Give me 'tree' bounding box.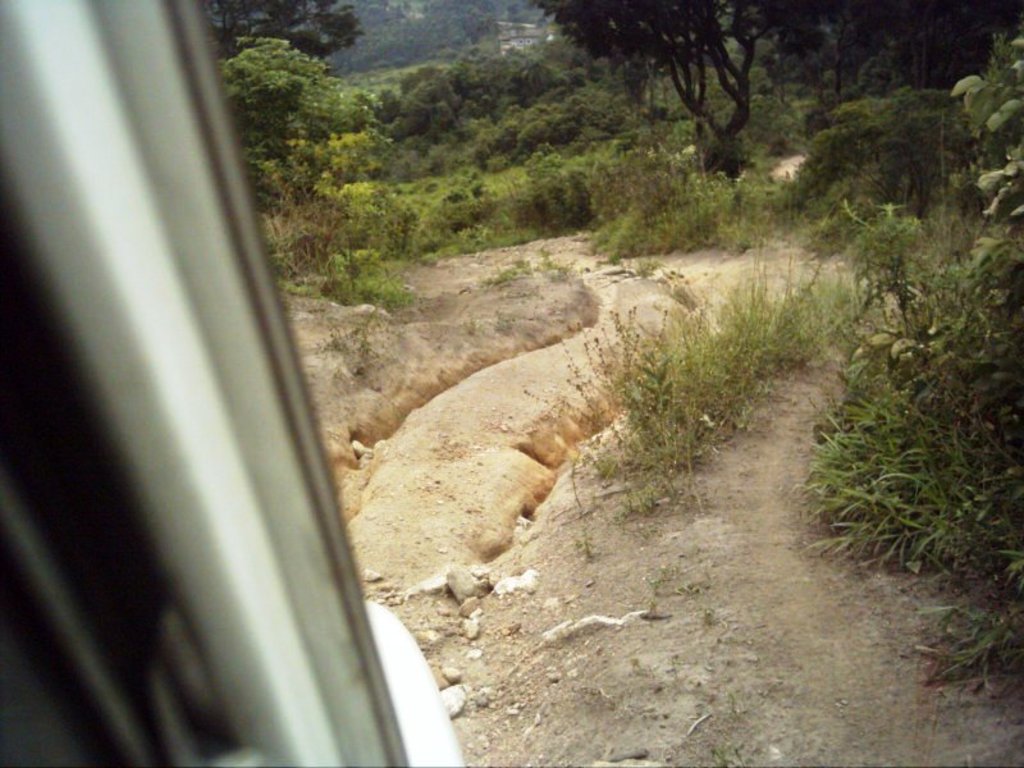
<box>535,0,783,160</box>.
